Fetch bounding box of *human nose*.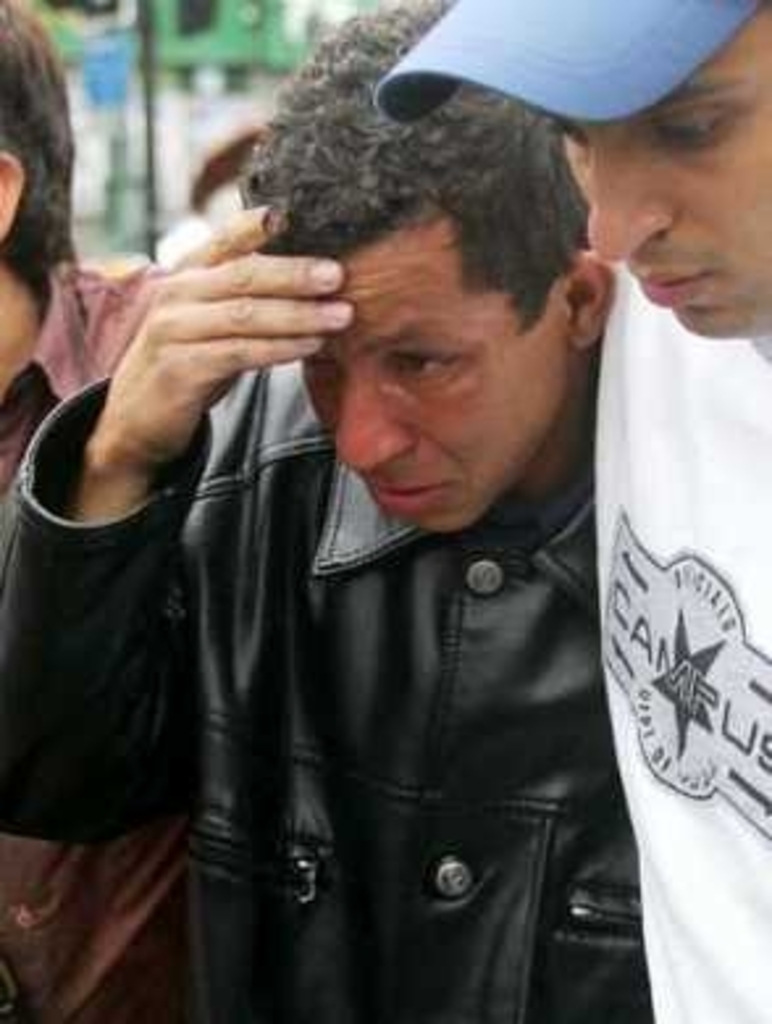
Bbox: <region>323, 354, 418, 483</region>.
